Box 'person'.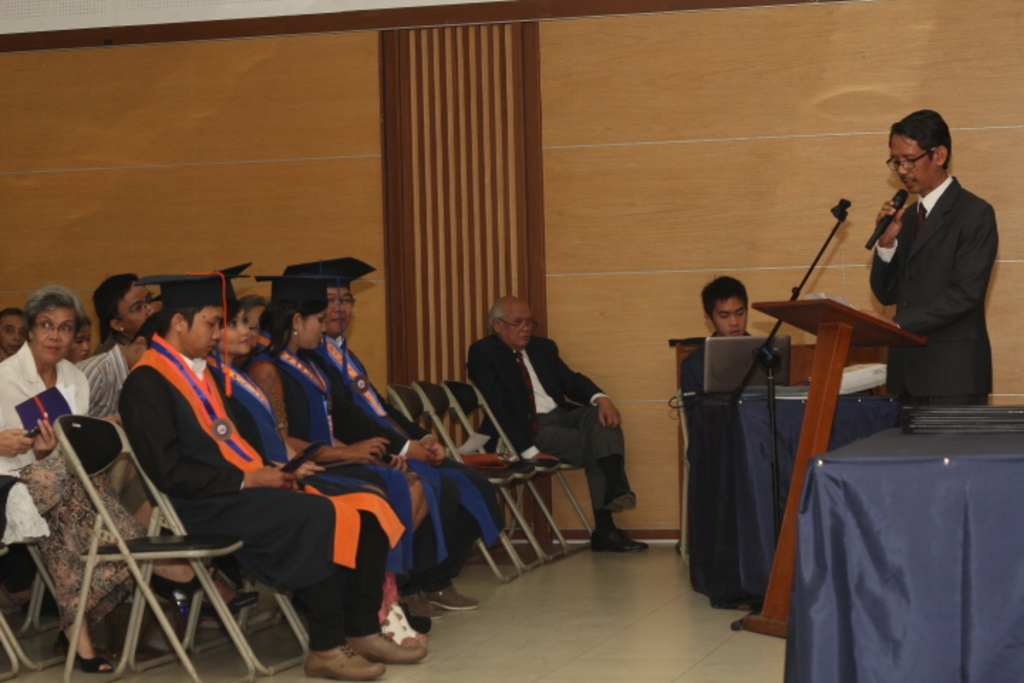
x1=468, y1=290, x2=650, y2=552.
